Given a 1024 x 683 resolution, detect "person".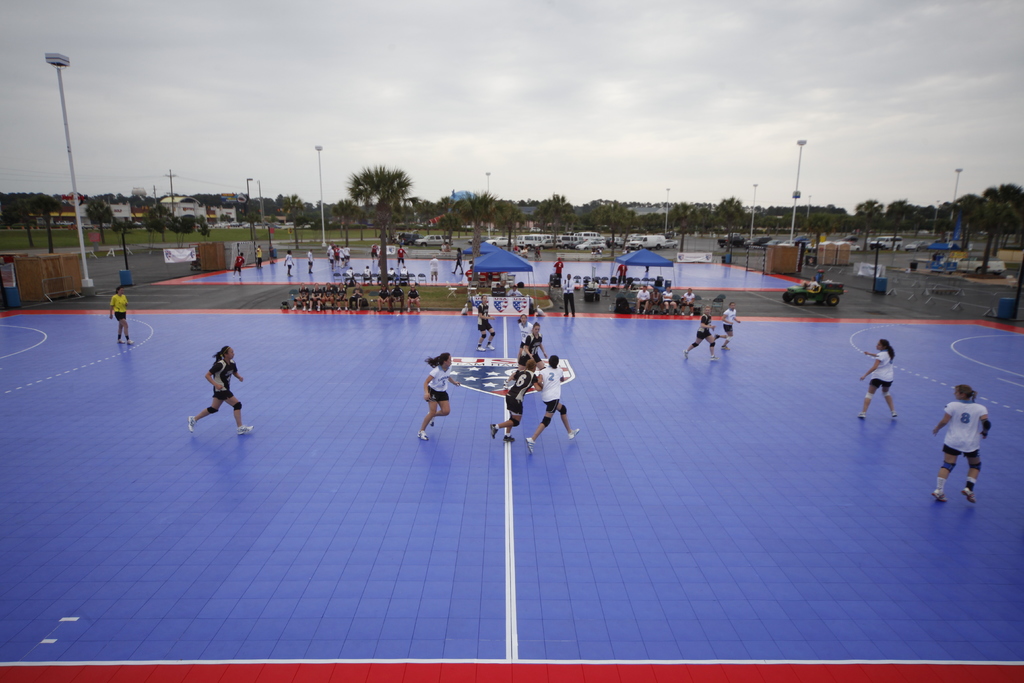
Rect(189, 343, 253, 441).
